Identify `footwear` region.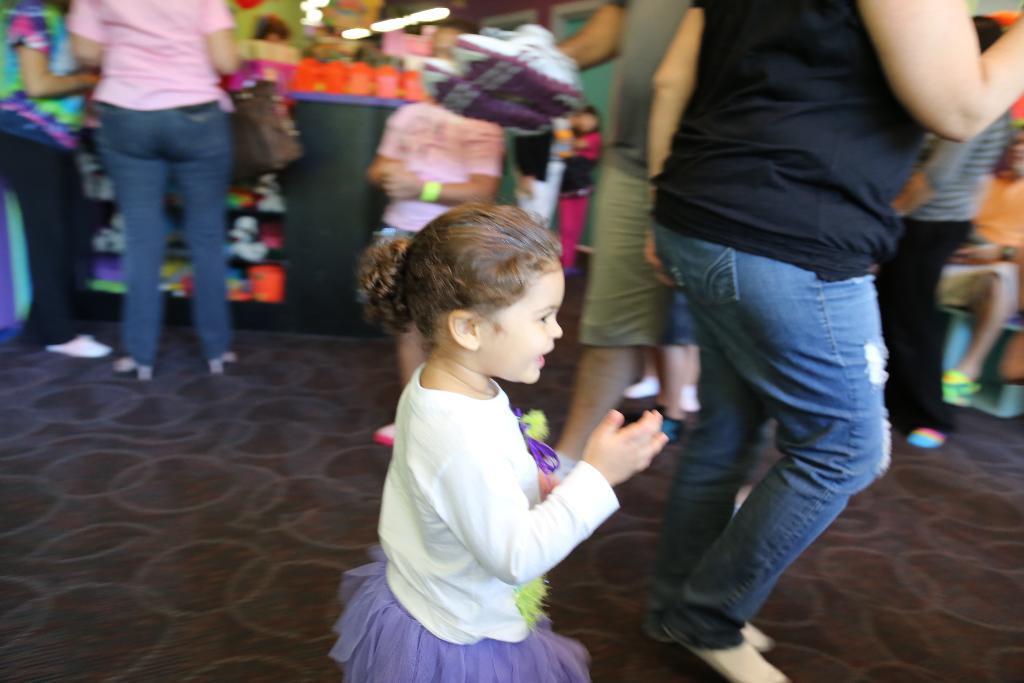
Region: pyautogui.locateOnScreen(106, 355, 161, 384).
